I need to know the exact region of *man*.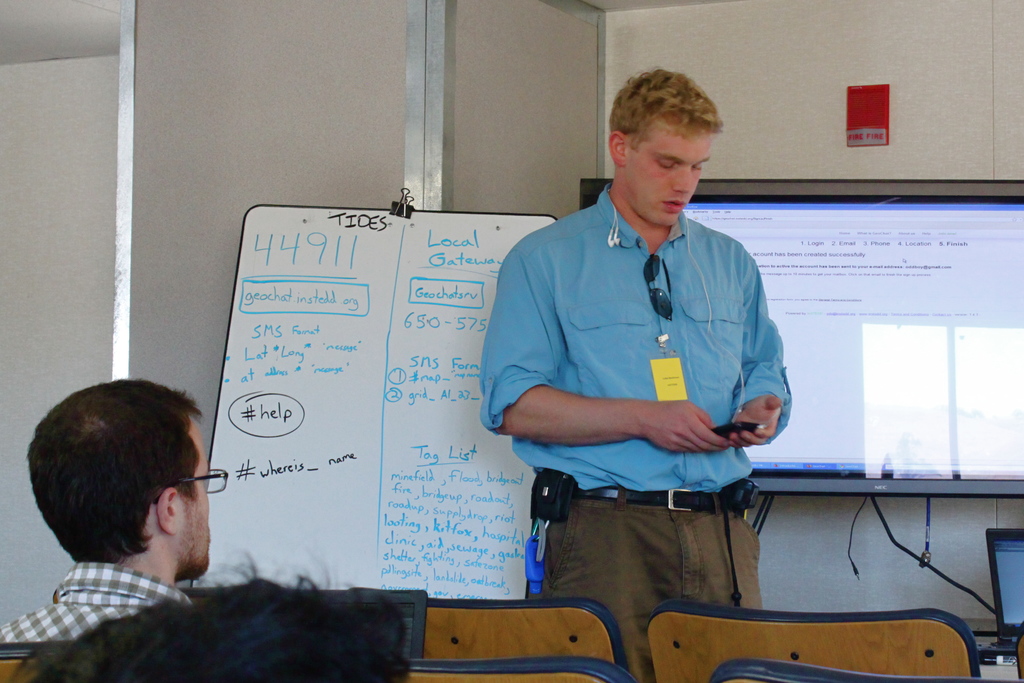
Region: rect(0, 377, 230, 647).
